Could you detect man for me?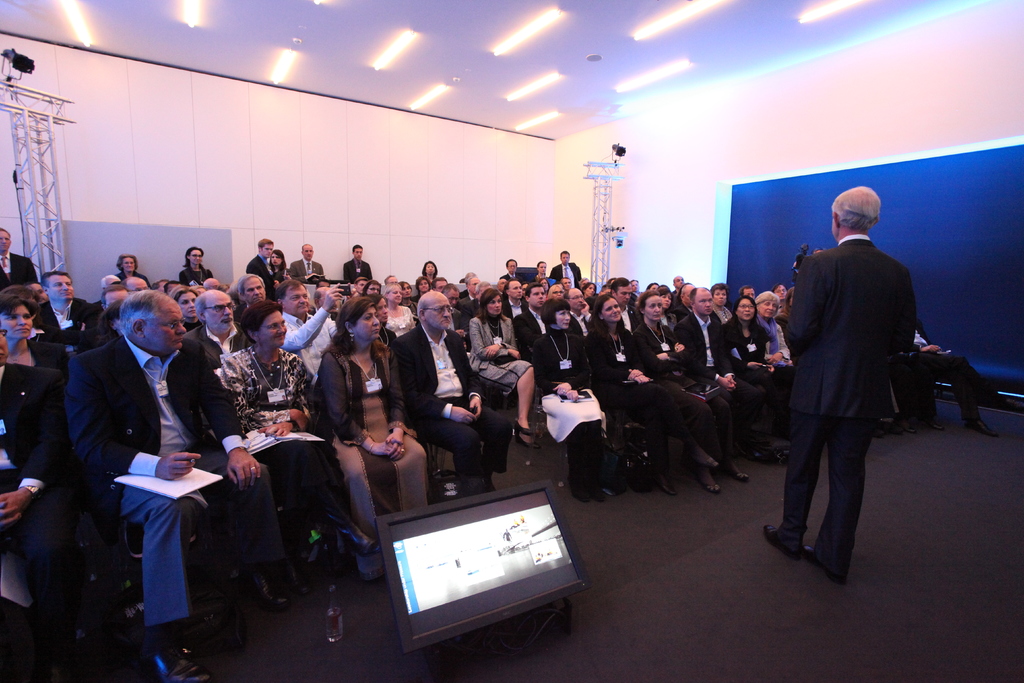
Detection result: (x1=339, y1=245, x2=379, y2=288).
